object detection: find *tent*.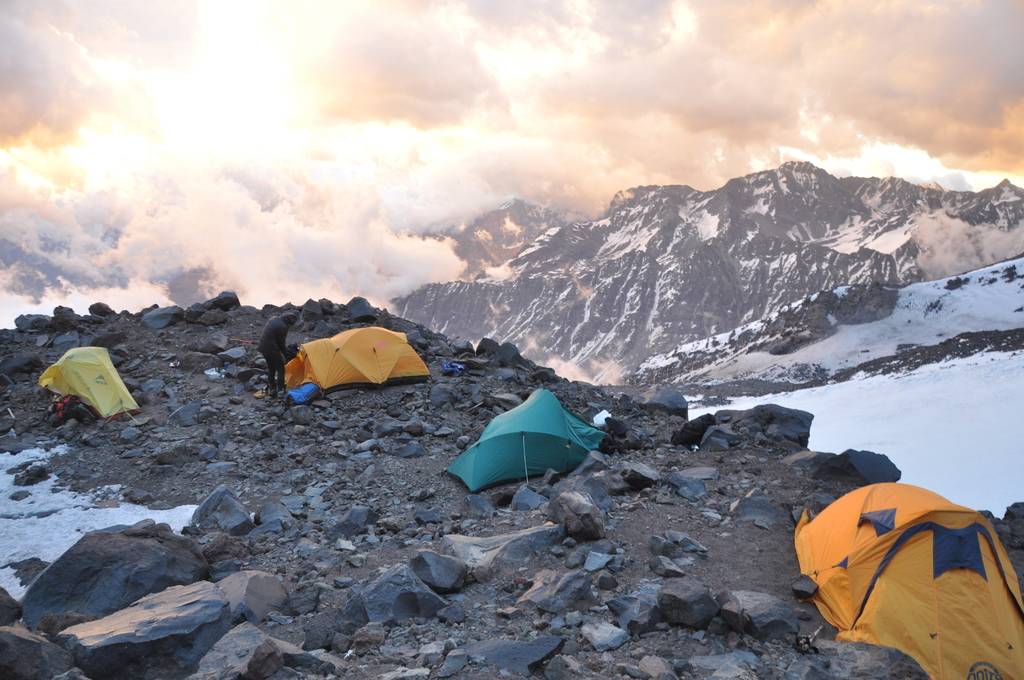
(31,337,131,426).
